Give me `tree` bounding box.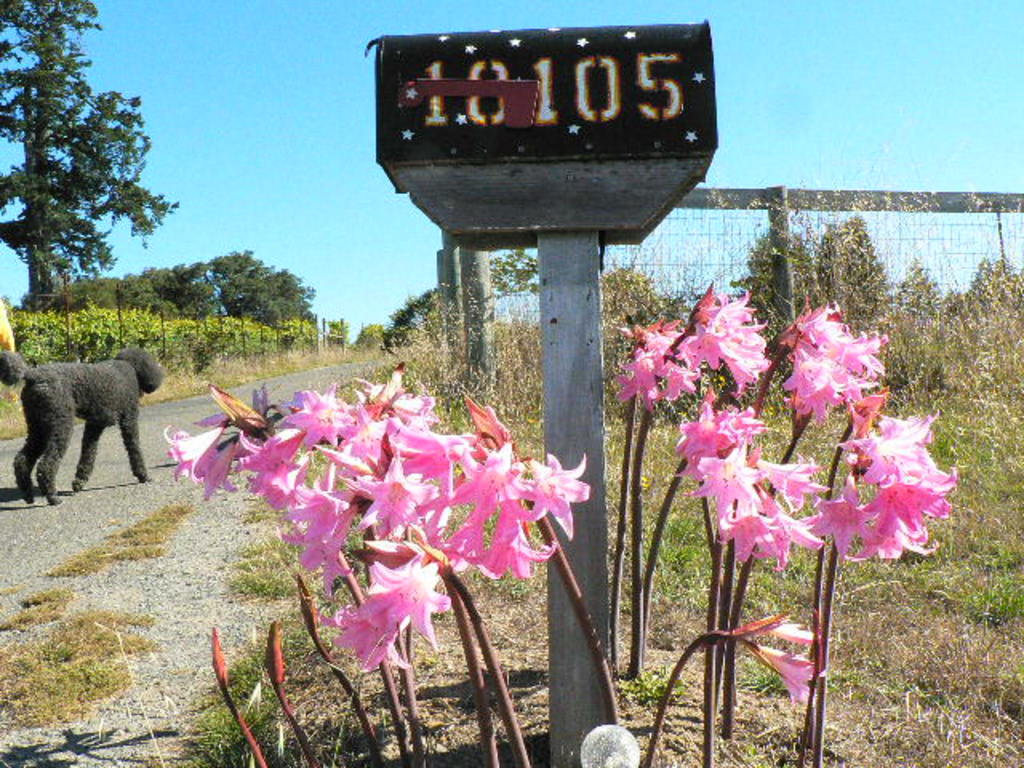
box(3, 29, 211, 358).
